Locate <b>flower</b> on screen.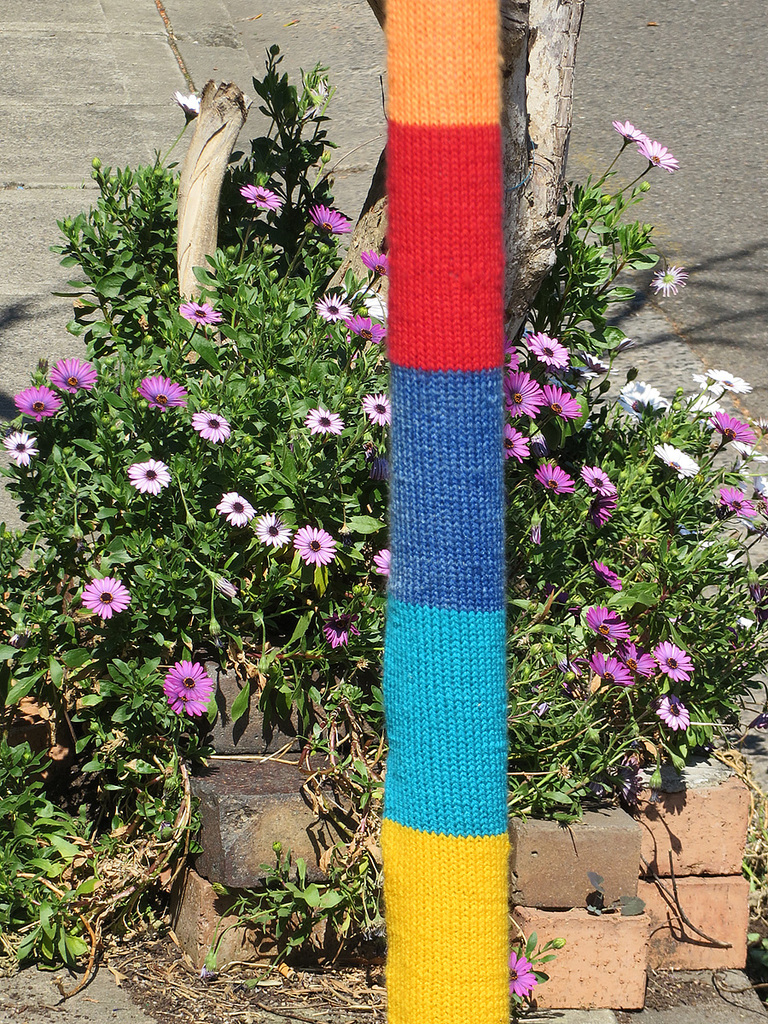
On screen at x1=3, y1=427, x2=38, y2=468.
